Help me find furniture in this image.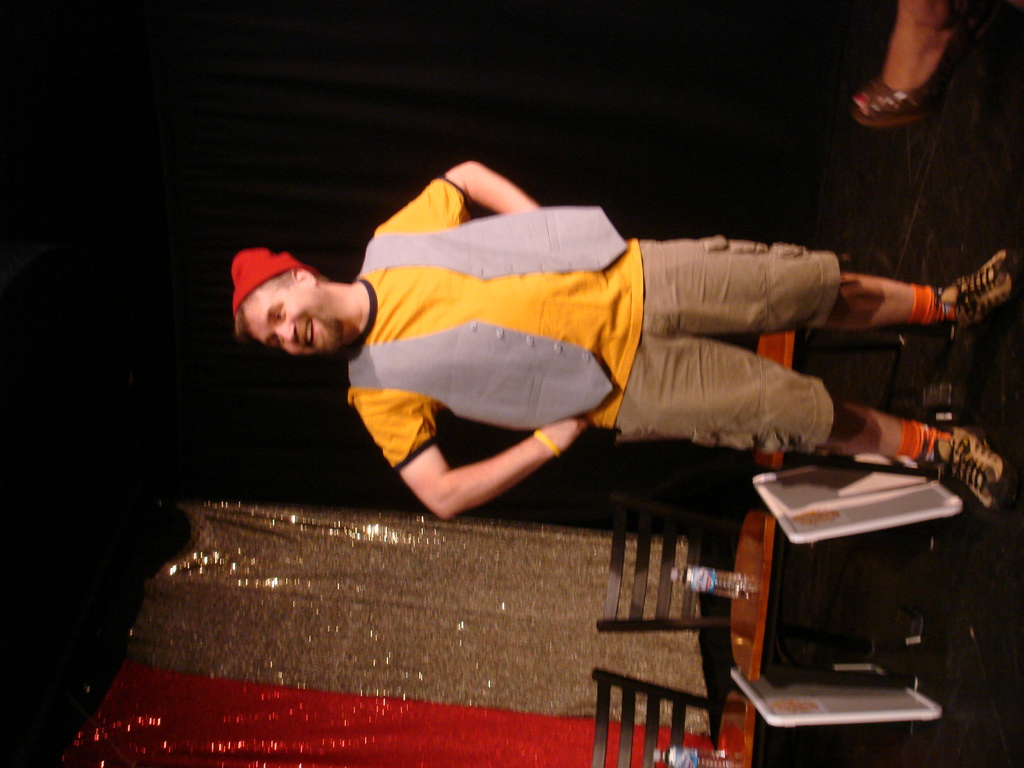
Found it: (x1=596, y1=495, x2=947, y2=685).
